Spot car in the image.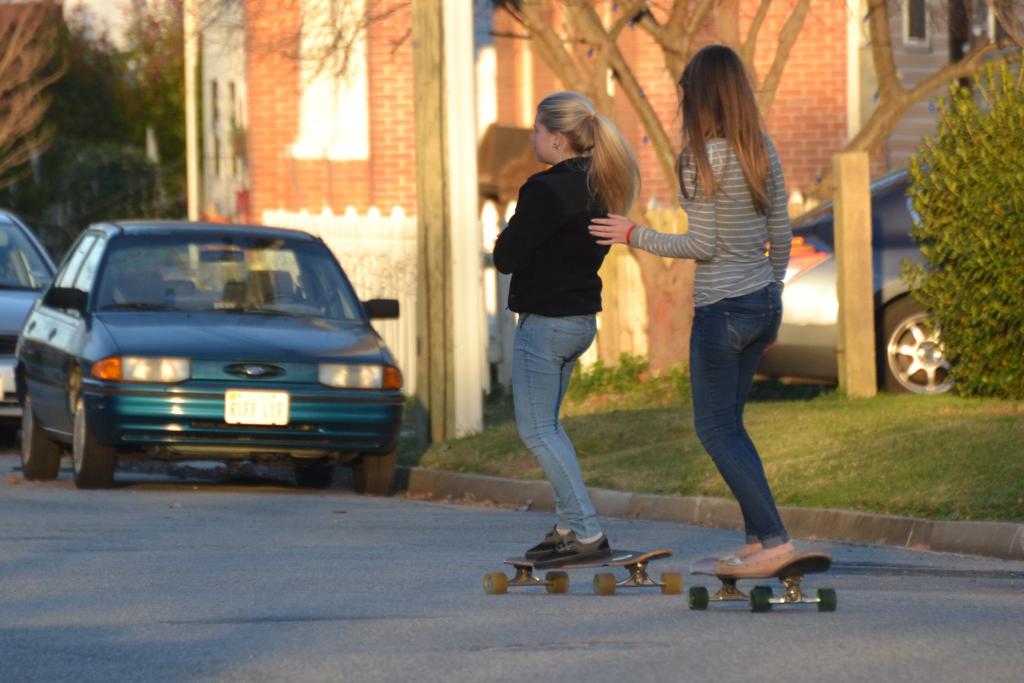
car found at [x1=767, y1=165, x2=976, y2=391].
